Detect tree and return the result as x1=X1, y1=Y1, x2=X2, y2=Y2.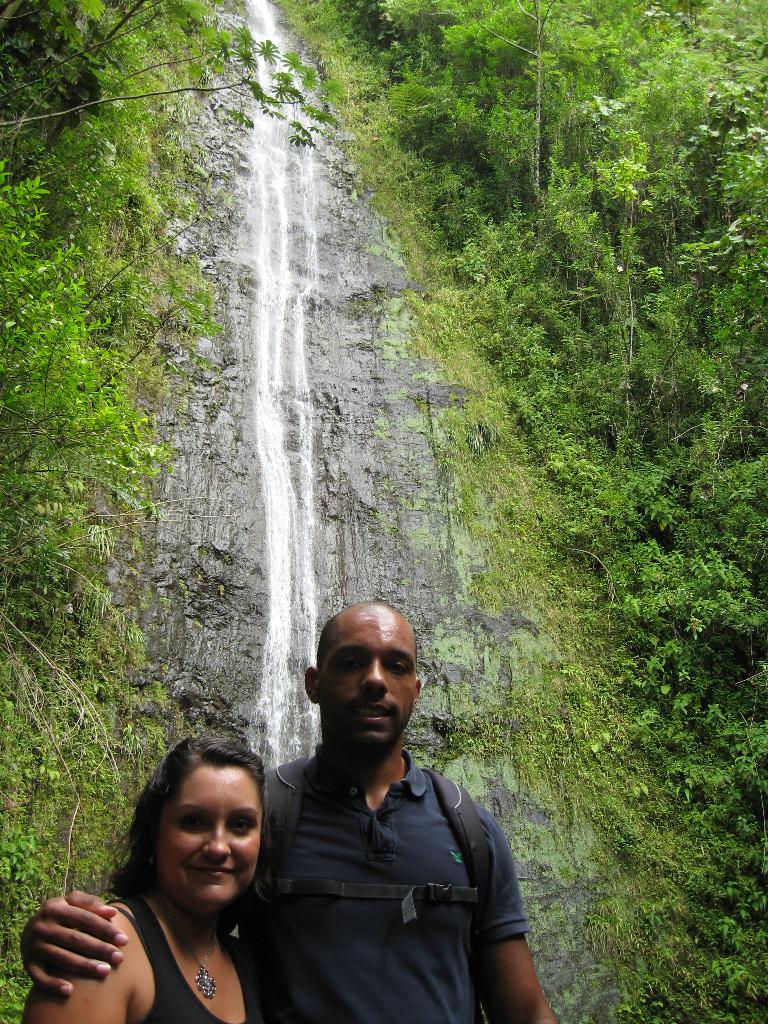
x1=0, y1=0, x2=319, y2=174.
